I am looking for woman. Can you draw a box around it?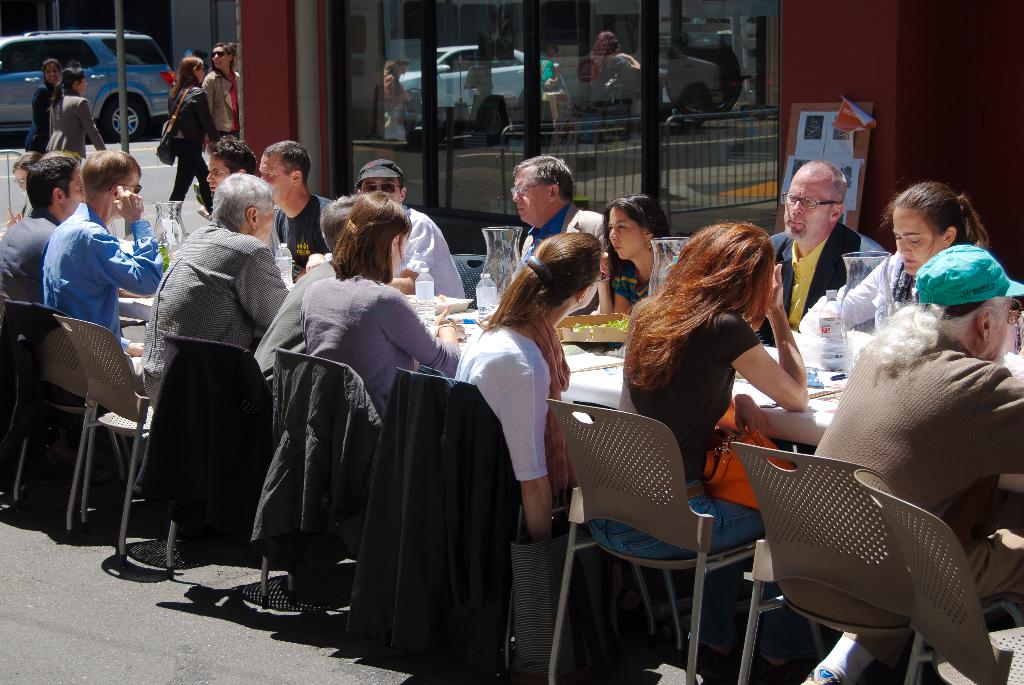
Sure, the bounding box is bbox=(300, 194, 461, 425).
